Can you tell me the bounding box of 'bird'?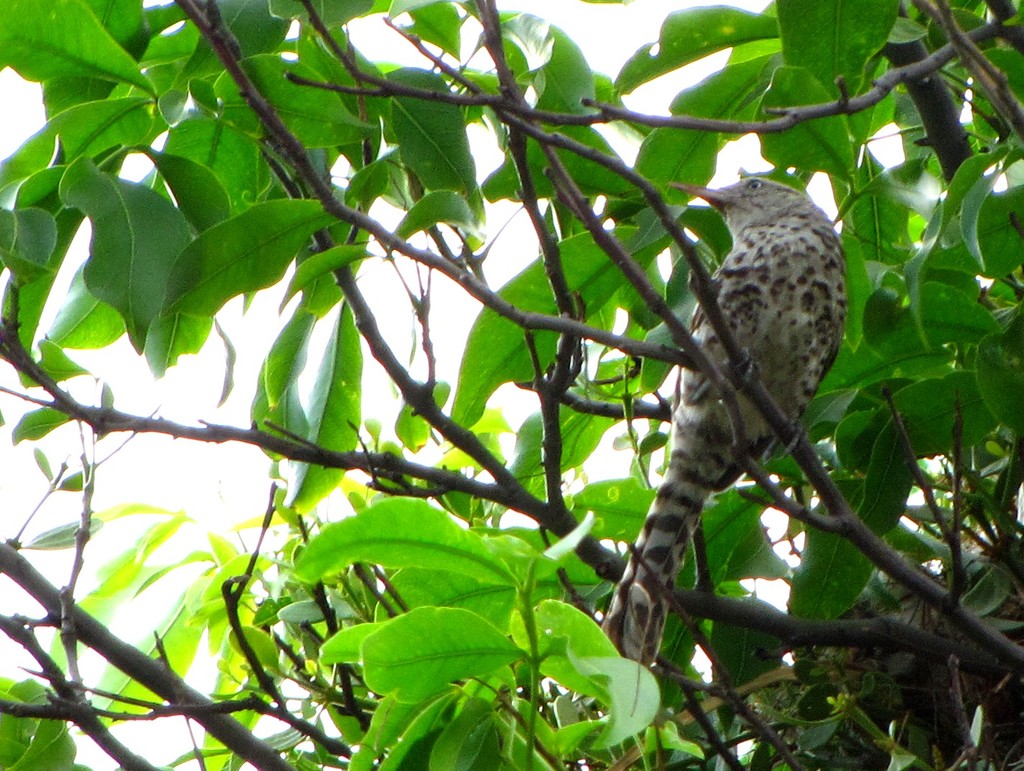
598/155/858/646.
